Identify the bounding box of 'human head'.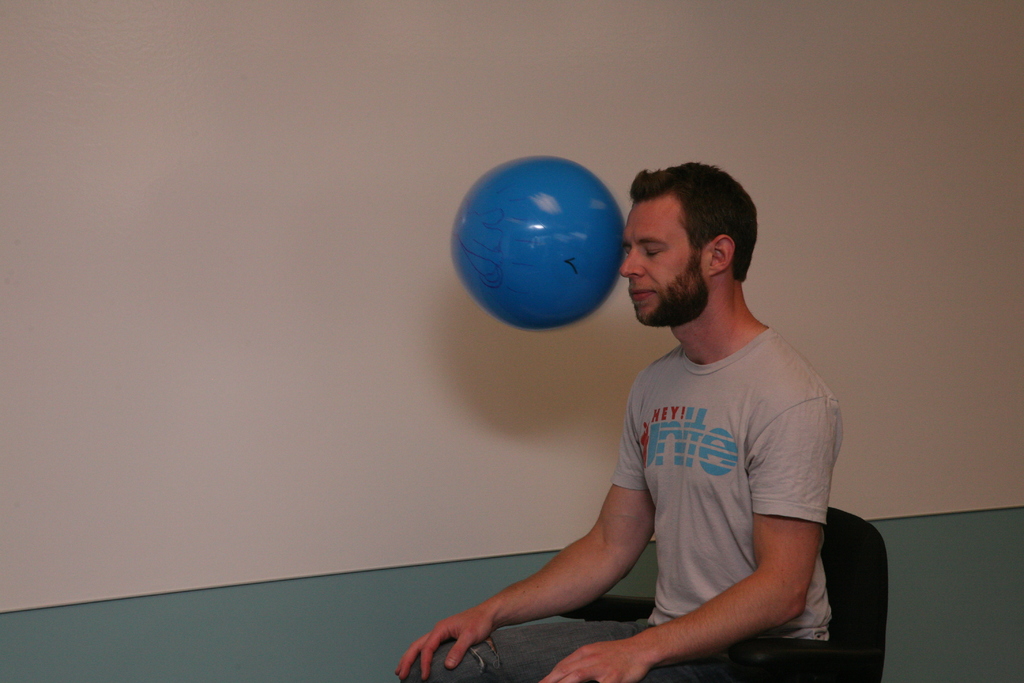
BBox(623, 159, 768, 323).
